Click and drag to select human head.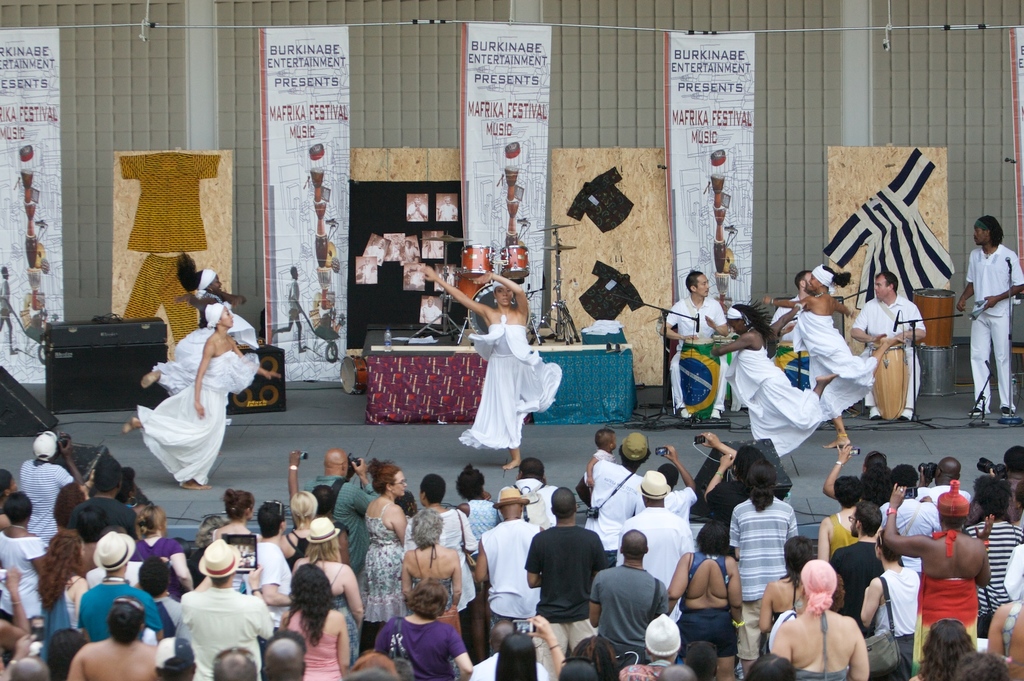
Selection: left=589, top=432, right=614, bottom=453.
